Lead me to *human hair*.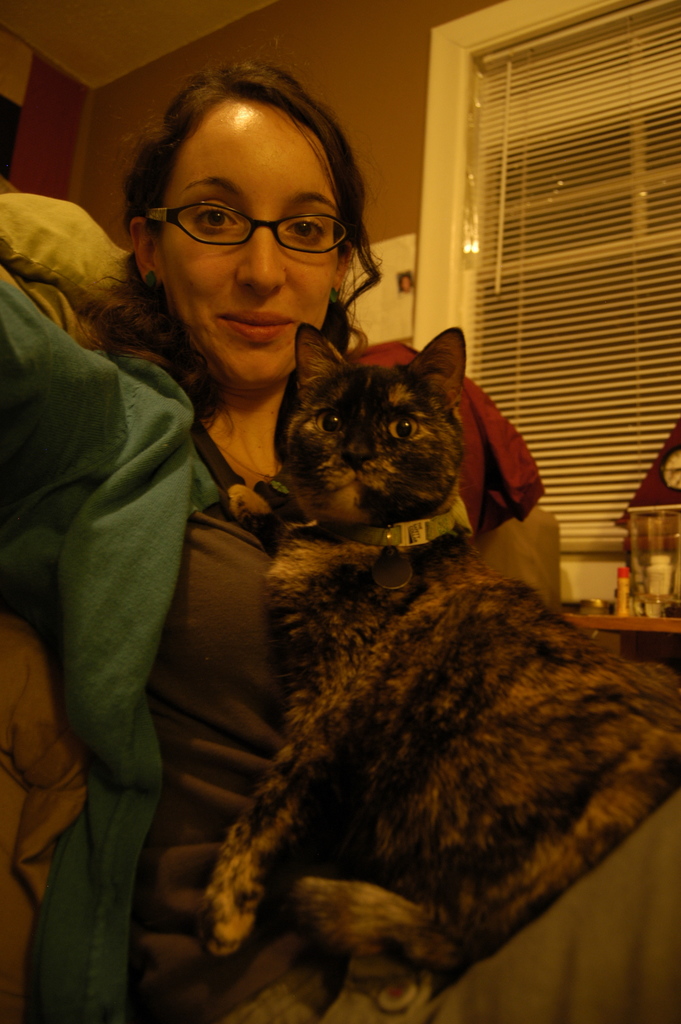
Lead to box=[111, 68, 397, 373].
